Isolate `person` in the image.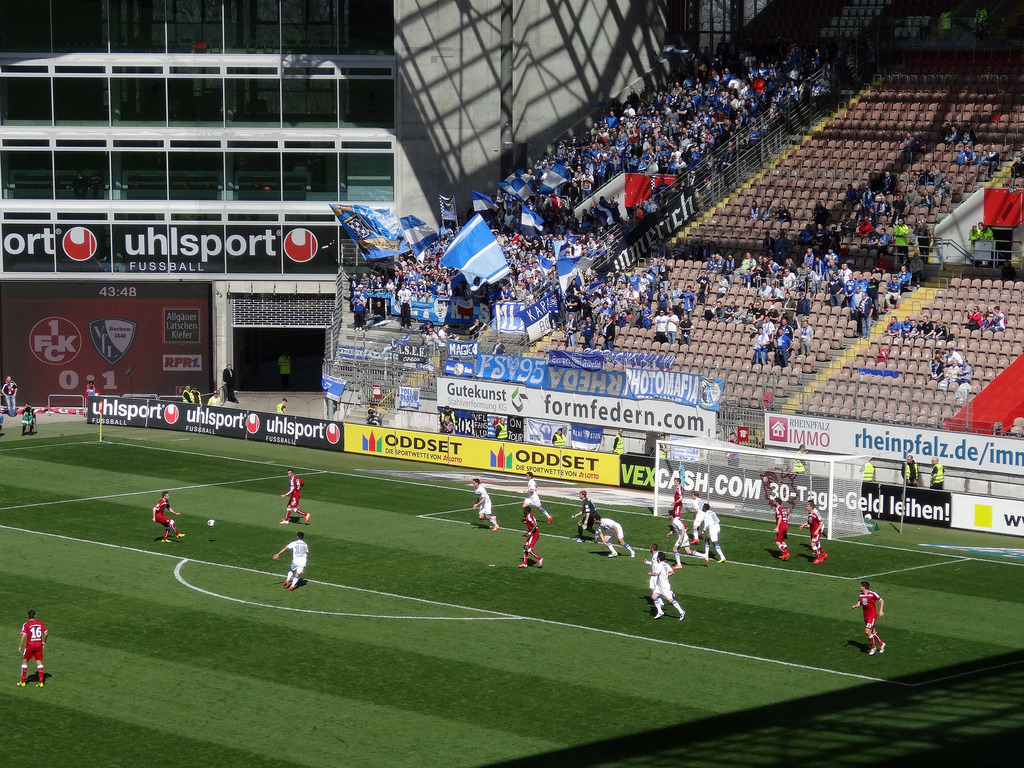
Isolated region: region(0, 372, 20, 416).
